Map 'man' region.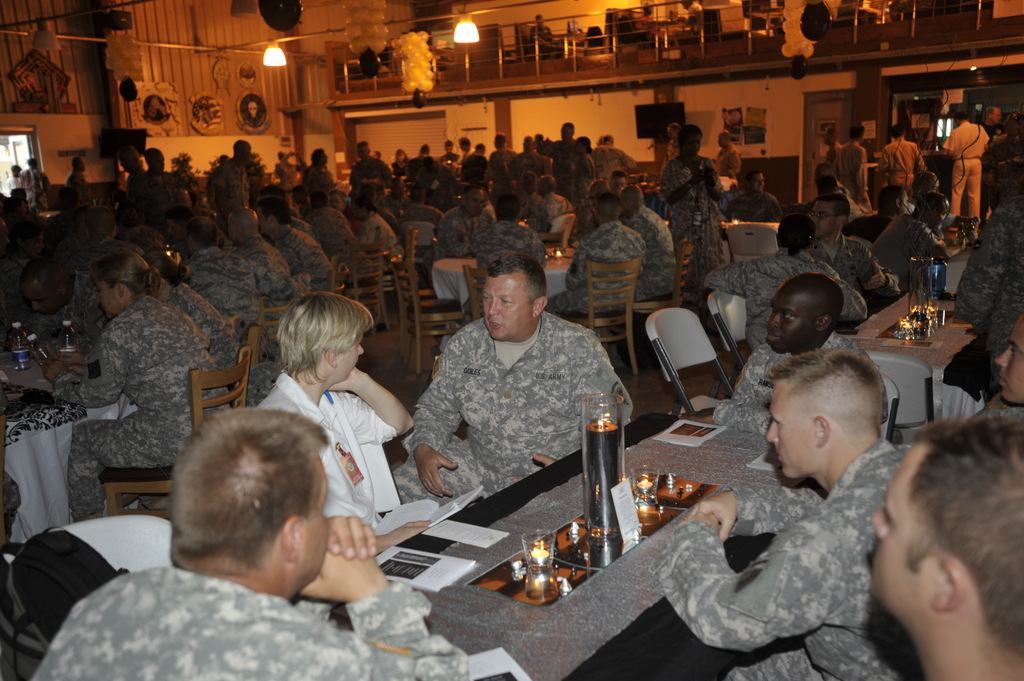
Mapped to 396, 237, 637, 514.
